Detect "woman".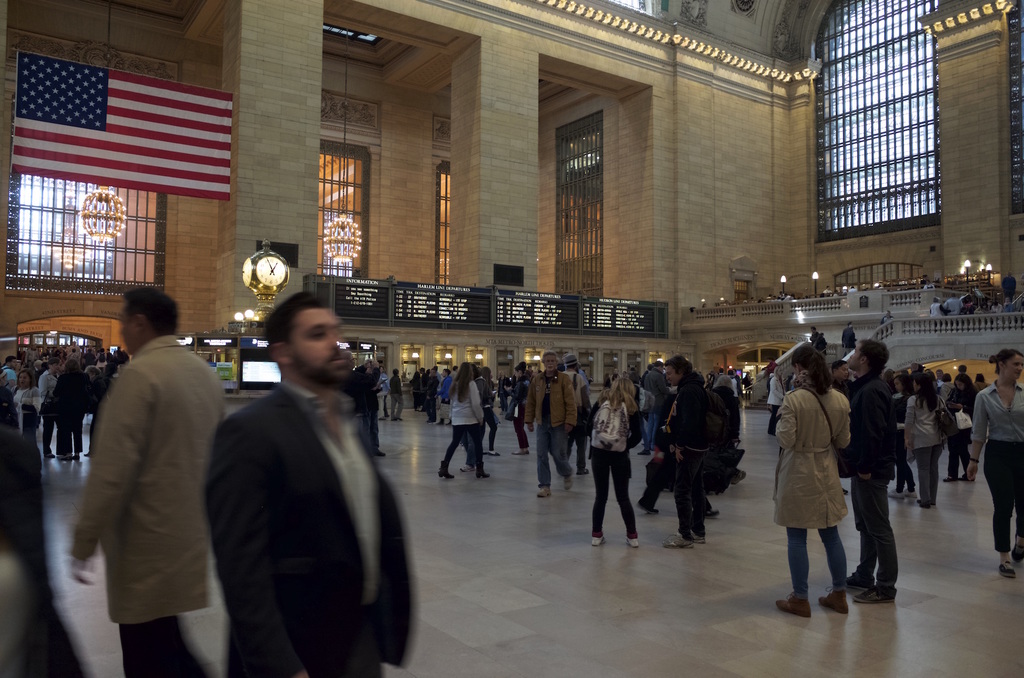
Detected at detection(772, 334, 865, 626).
